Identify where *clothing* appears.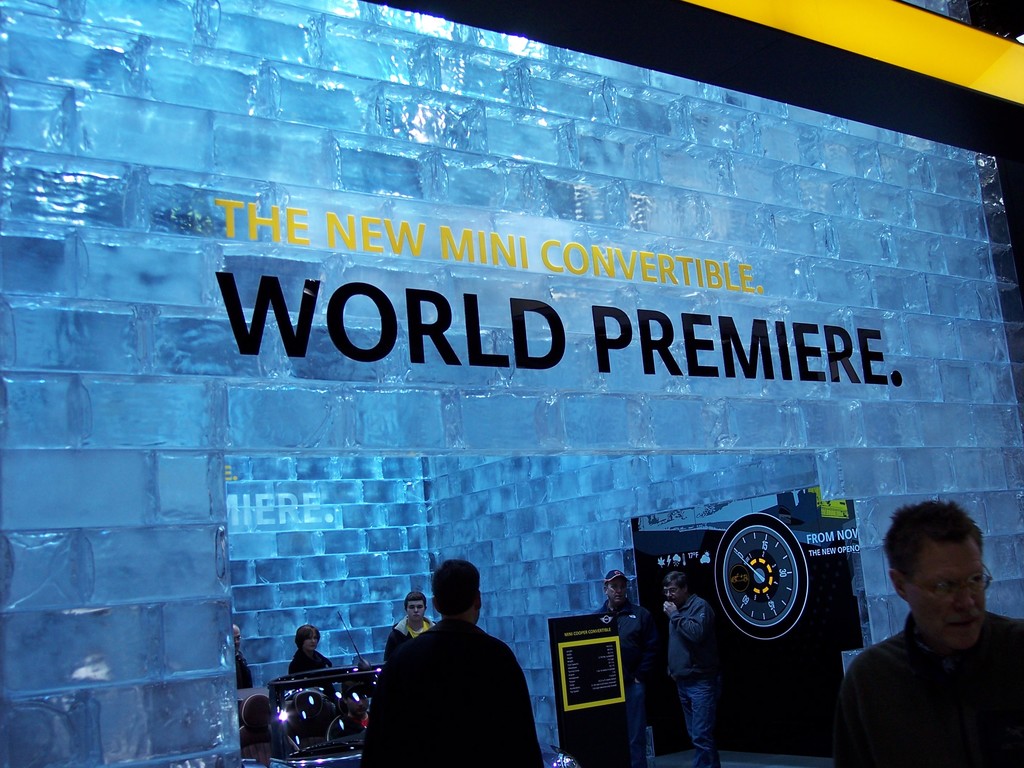
Appears at bbox(381, 615, 435, 669).
